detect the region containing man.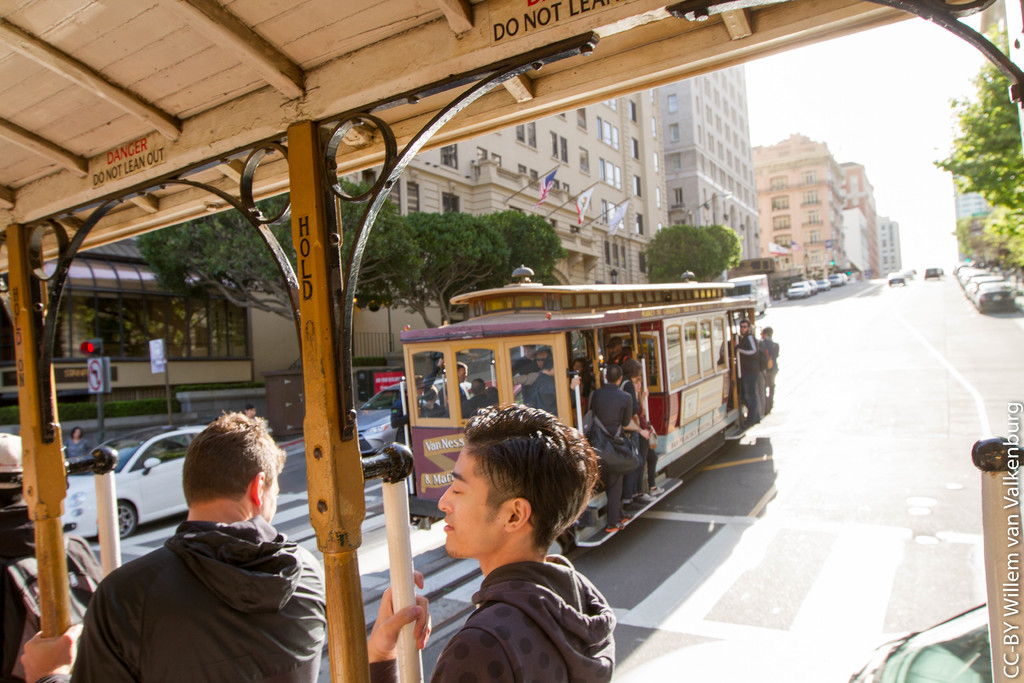
BBox(602, 339, 637, 372).
